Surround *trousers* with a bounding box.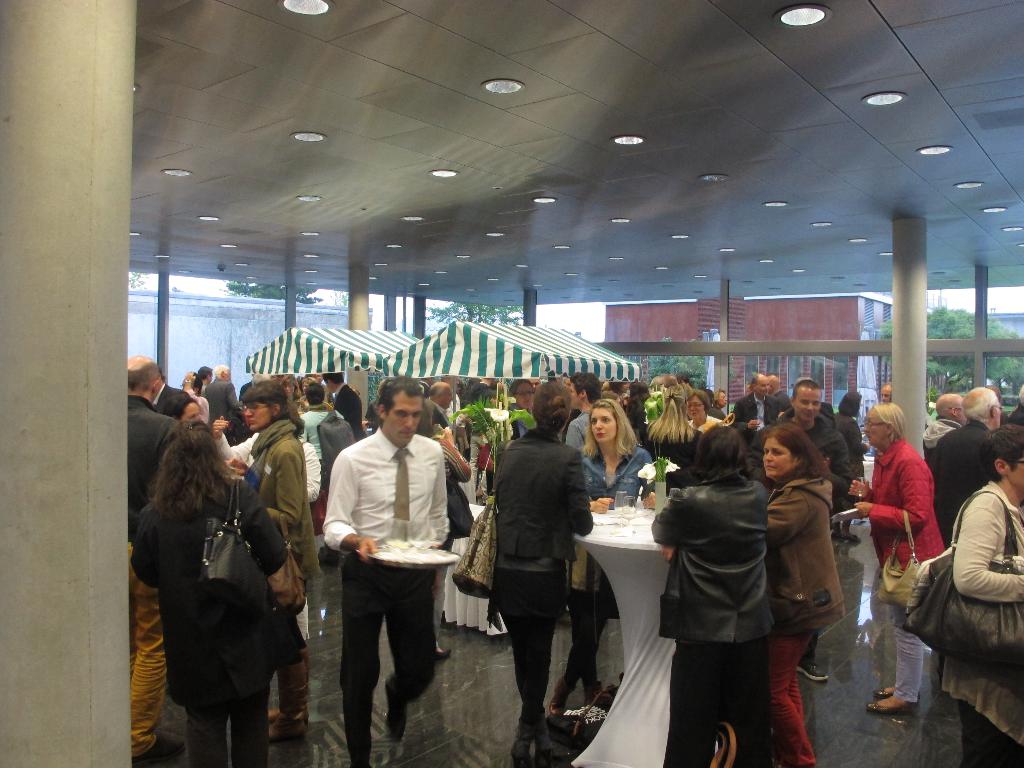
region(128, 566, 165, 757).
